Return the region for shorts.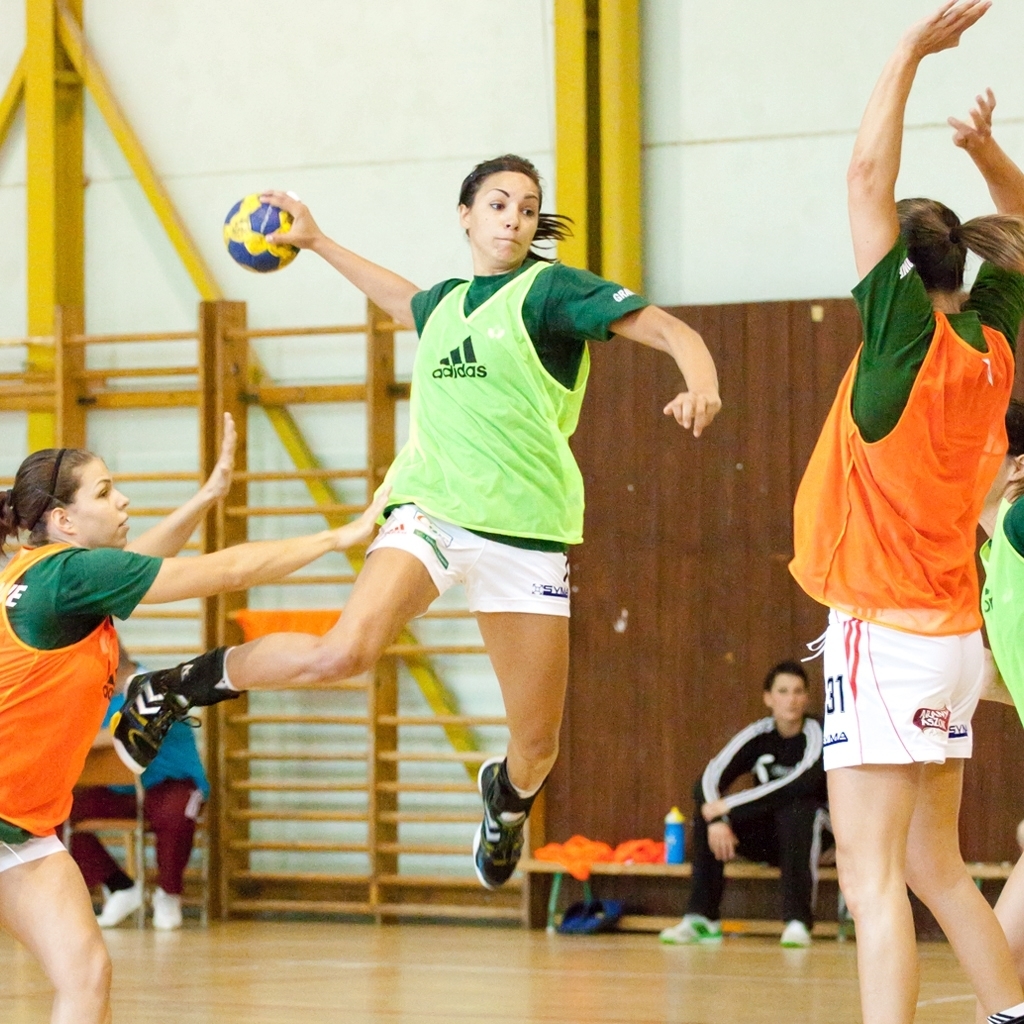
region(804, 607, 981, 767).
